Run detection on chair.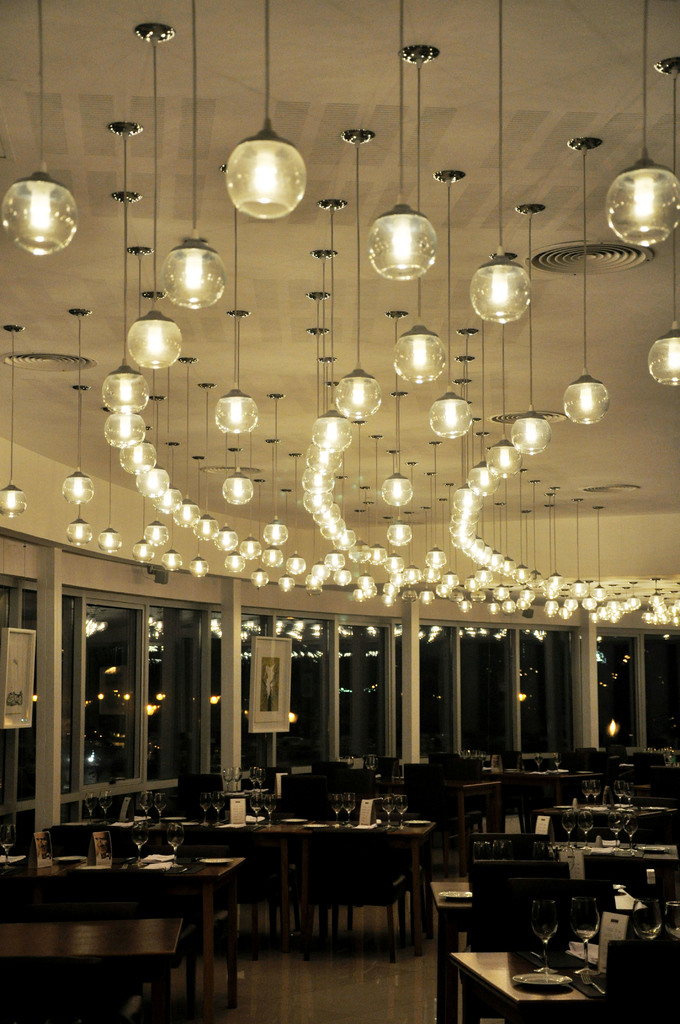
Result: 457, 857, 576, 956.
